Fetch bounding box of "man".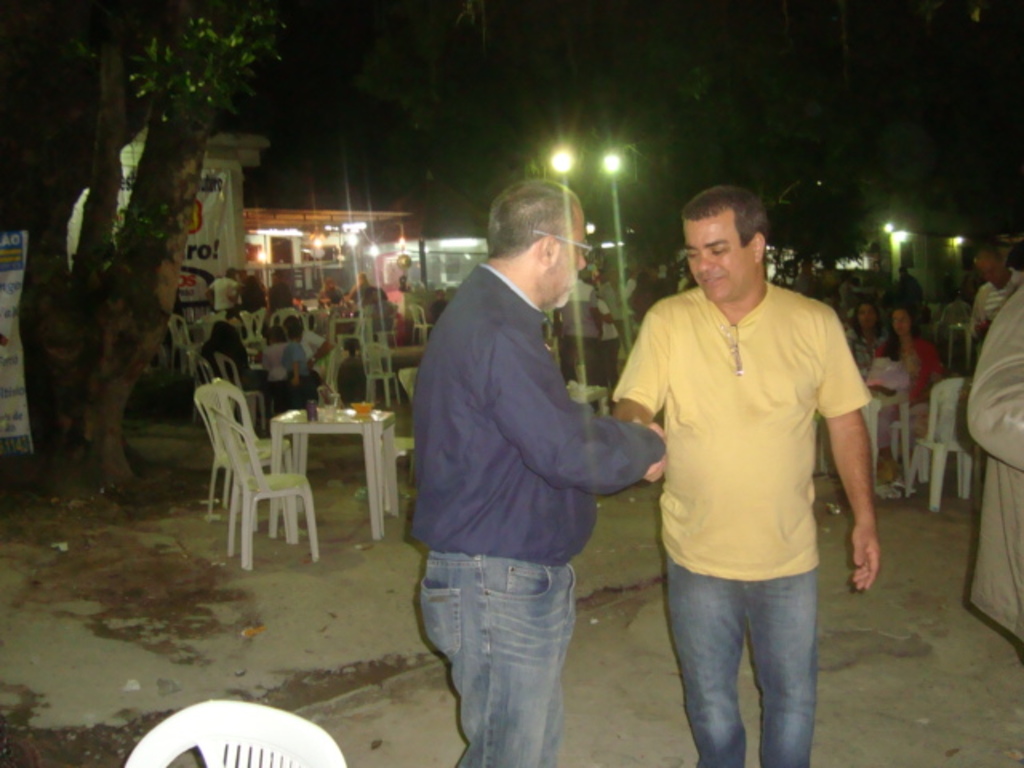
Bbox: [x1=397, y1=150, x2=661, y2=755].
